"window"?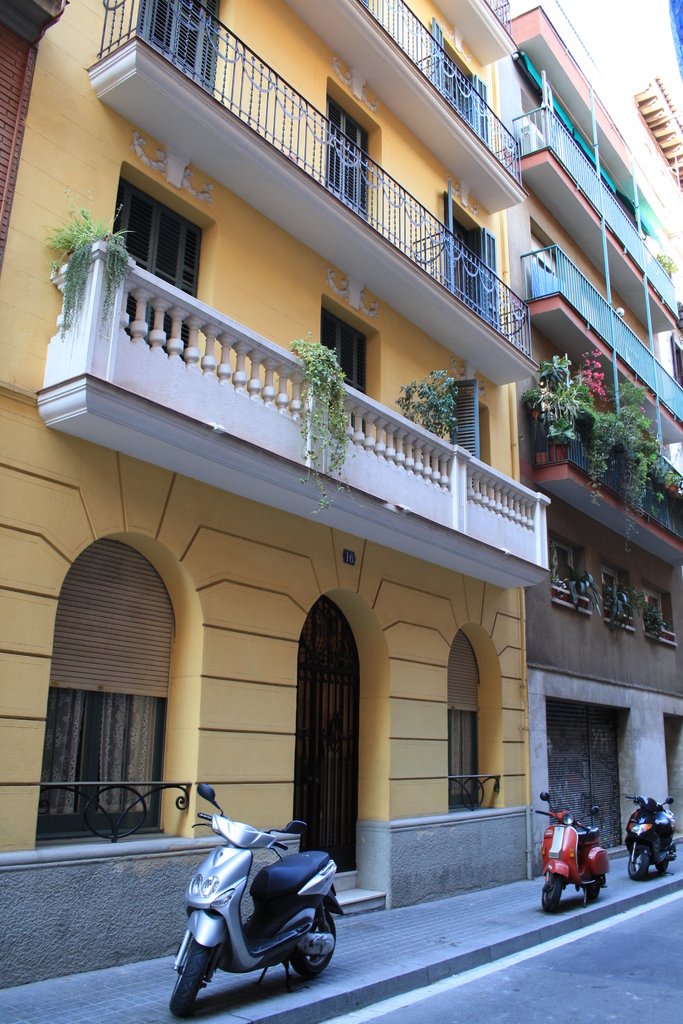
left=451, top=393, right=490, bottom=460
